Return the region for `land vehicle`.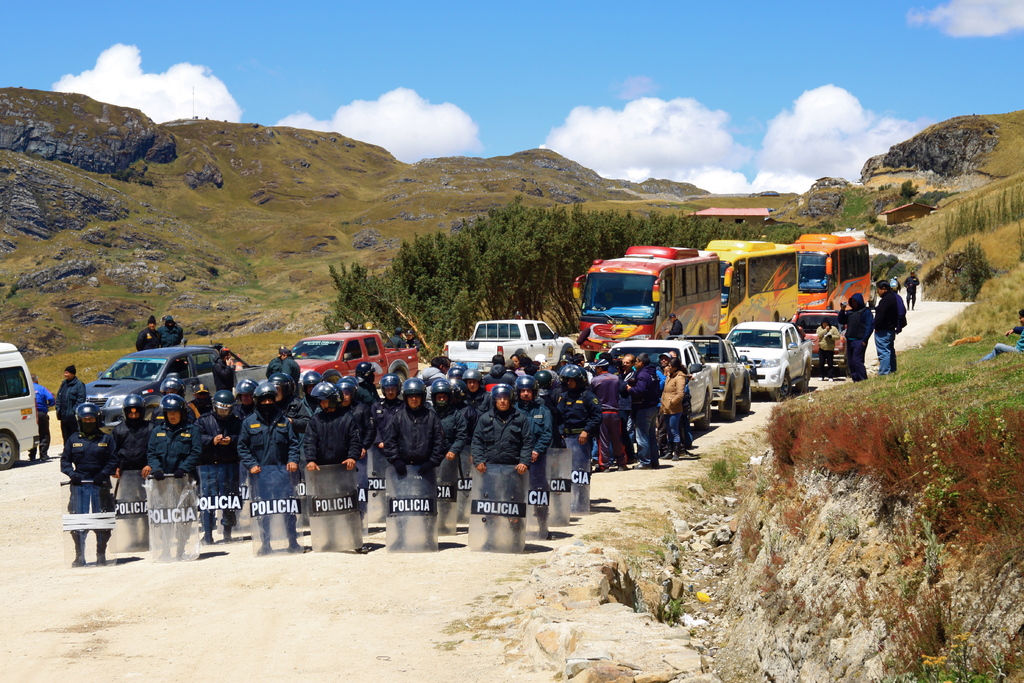
(438, 319, 572, 374).
